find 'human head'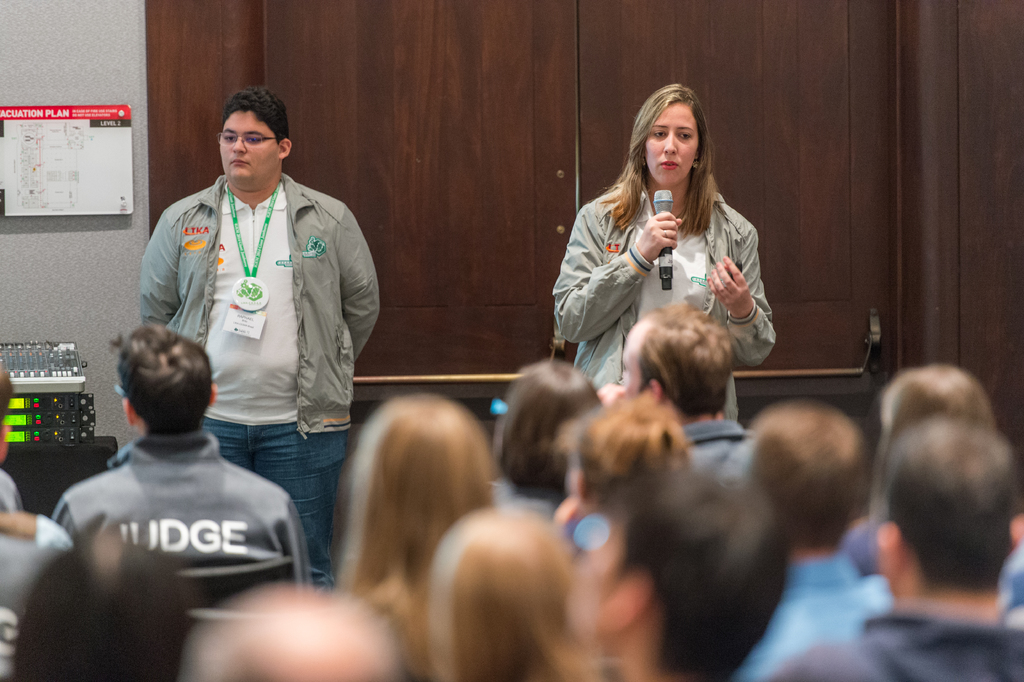
l=193, t=85, r=295, b=178
